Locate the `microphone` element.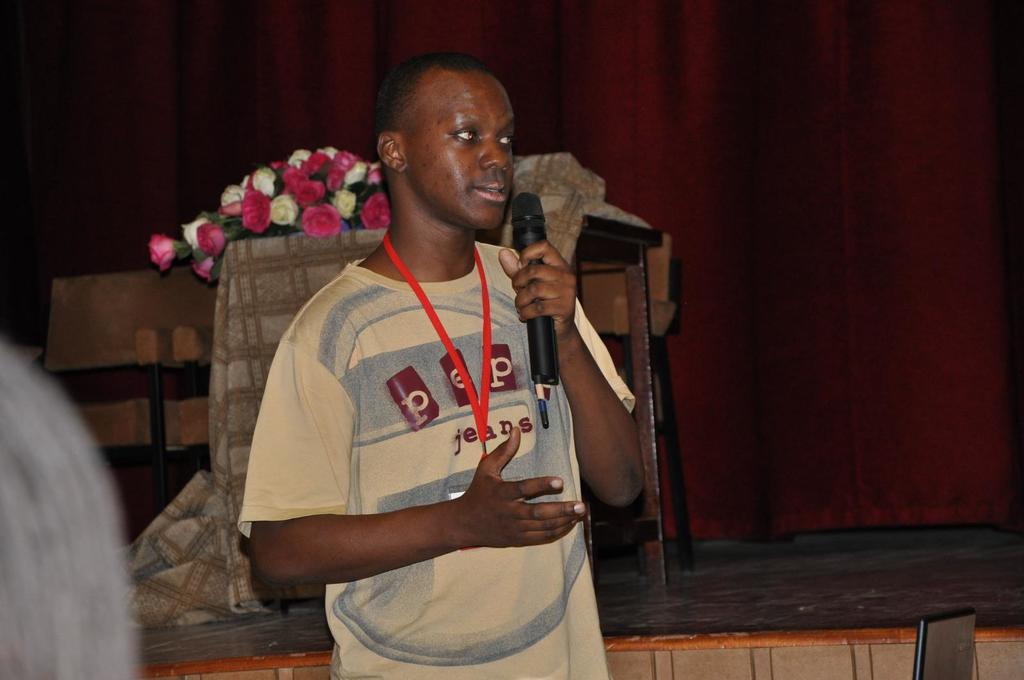
Element bbox: 510:193:561:391.
